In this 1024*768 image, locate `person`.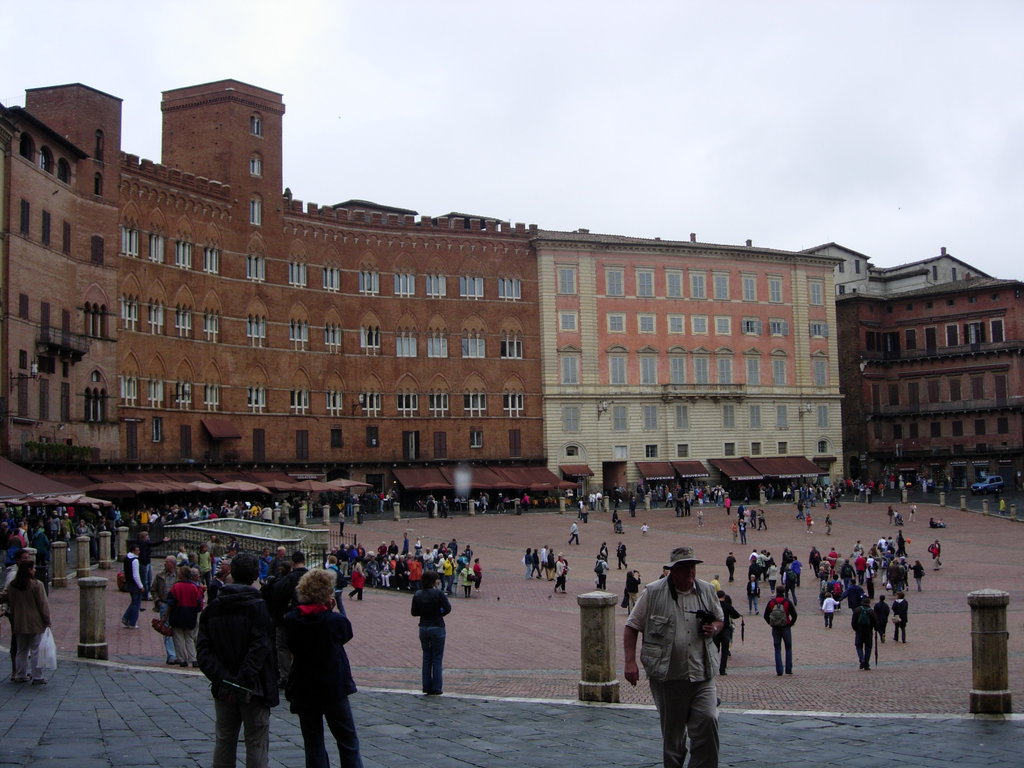
Bounding box: 623, 568, 643, 616.
